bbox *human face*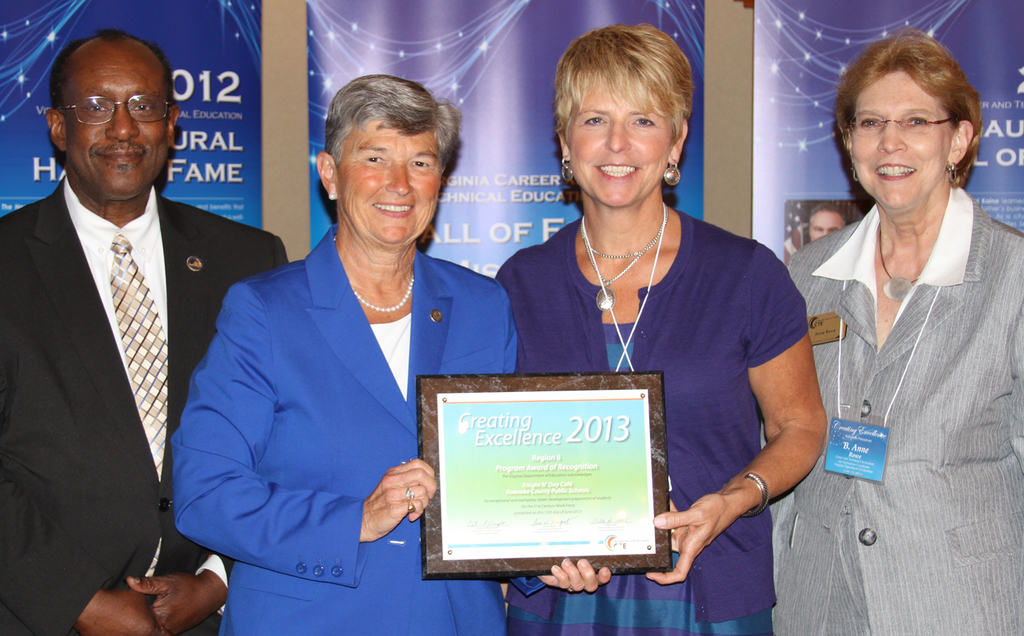
locate(839, 62, 952, 215)
